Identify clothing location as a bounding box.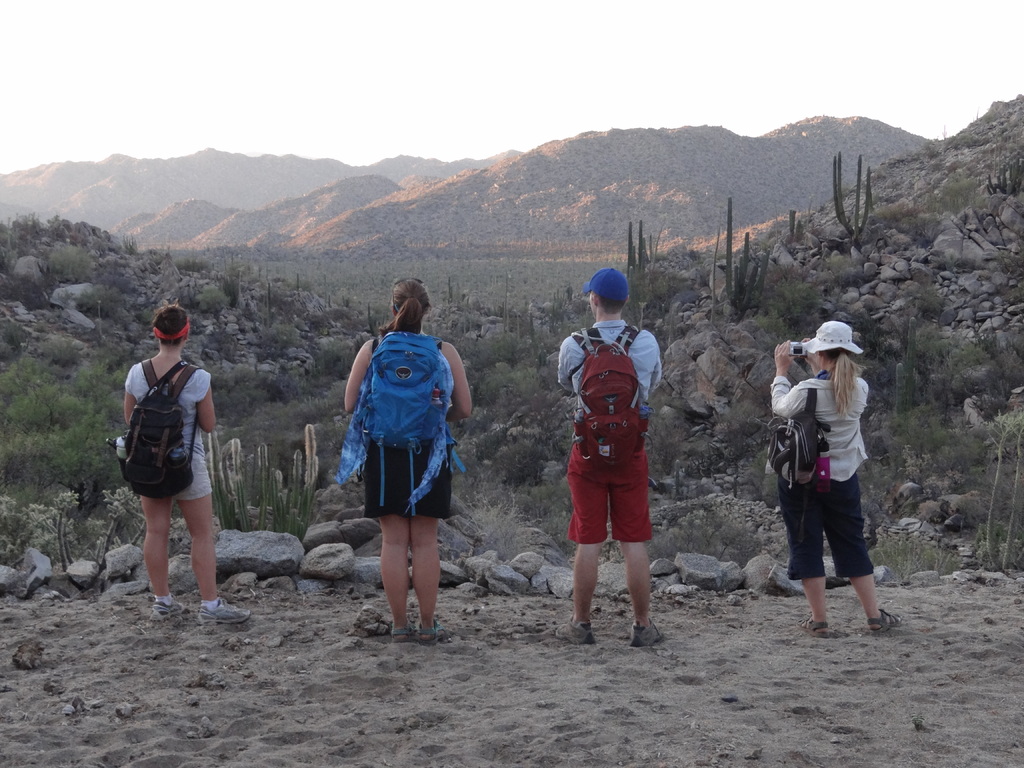
116/345/218/518.
